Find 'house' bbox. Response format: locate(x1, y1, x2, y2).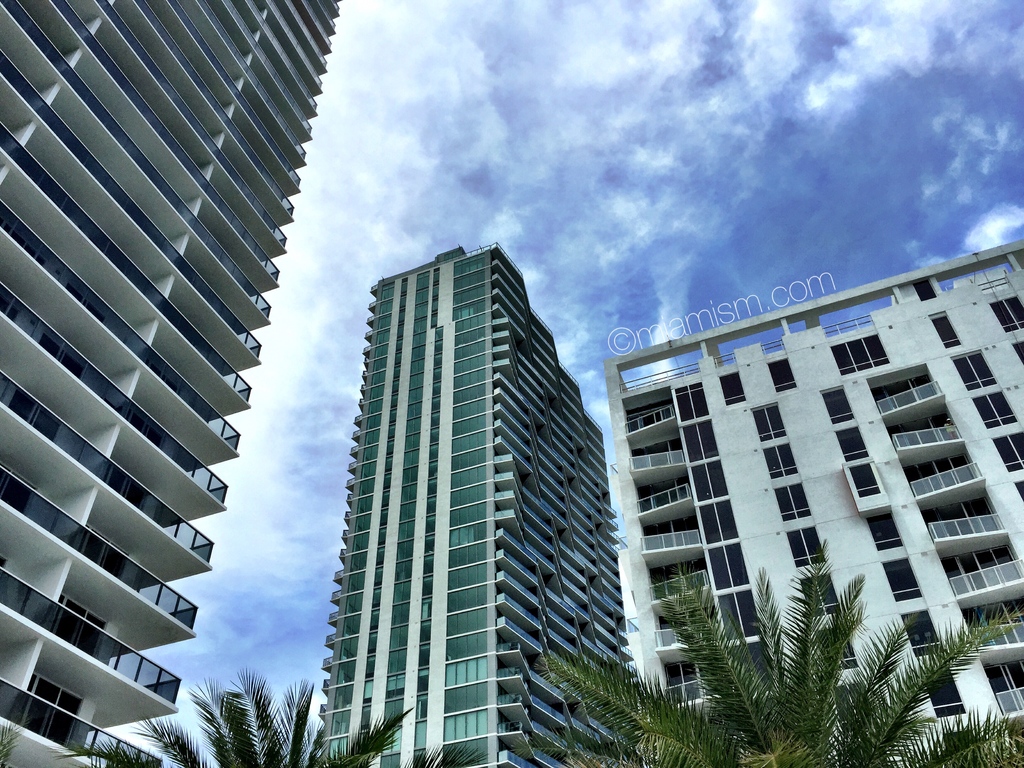
locate(328, 249, 657, 767).
